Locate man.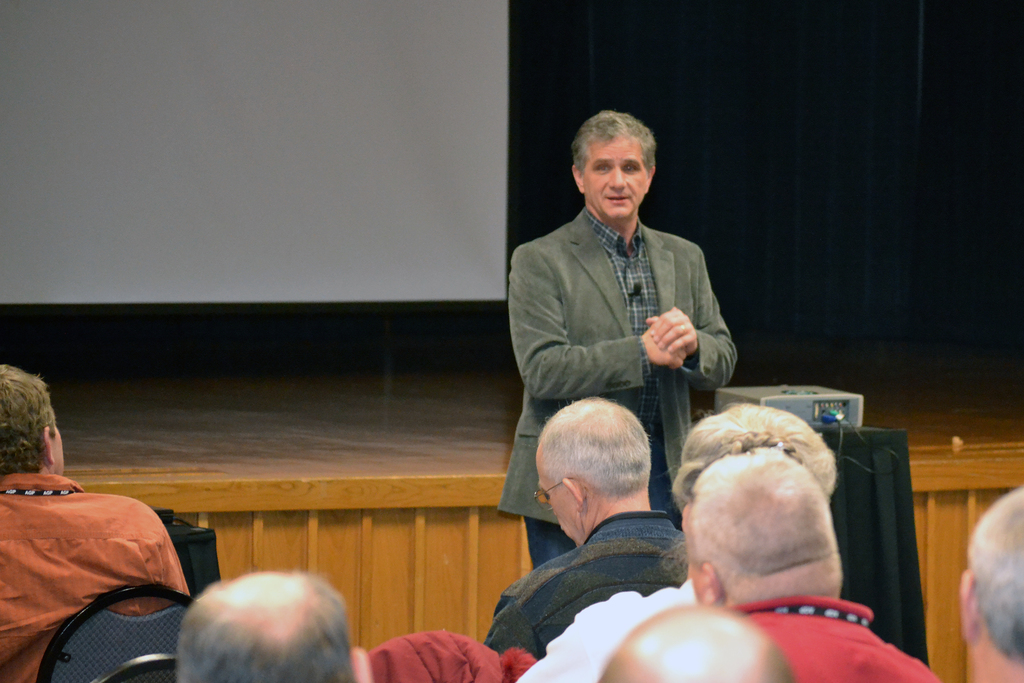
Bounding box: <bbox>482, 394, 688, 661</bbox>.
